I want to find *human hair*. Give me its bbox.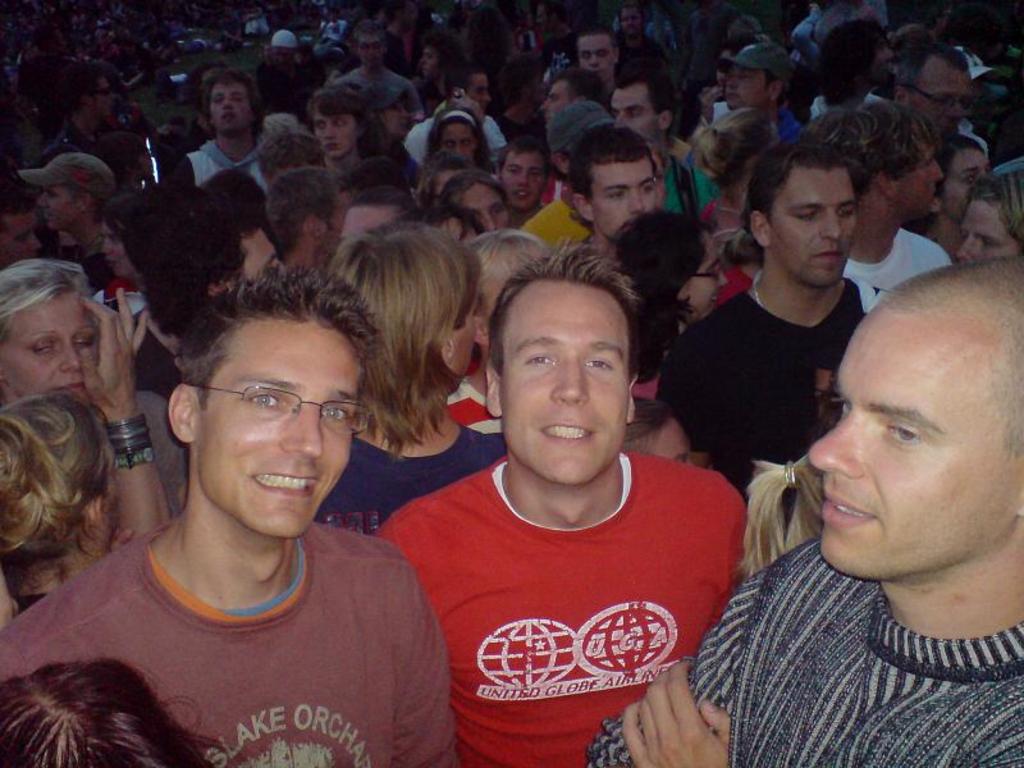
<bbox>198, 161, 266, 242</bbox>.
